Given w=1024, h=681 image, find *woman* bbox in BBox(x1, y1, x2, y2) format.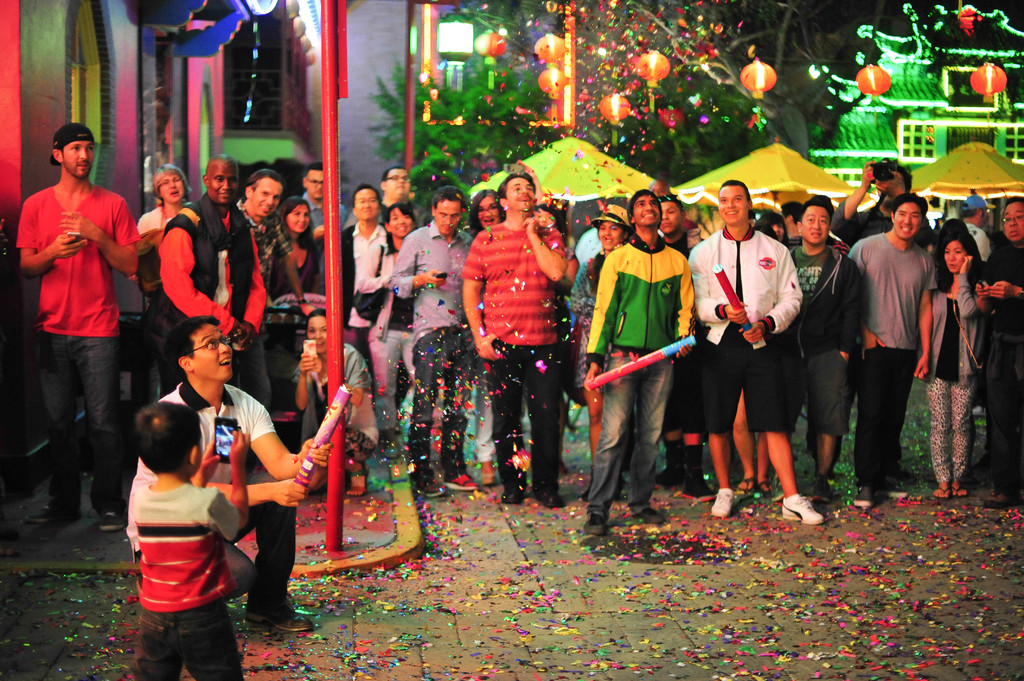
BBox(135, 160, 201, 405).
